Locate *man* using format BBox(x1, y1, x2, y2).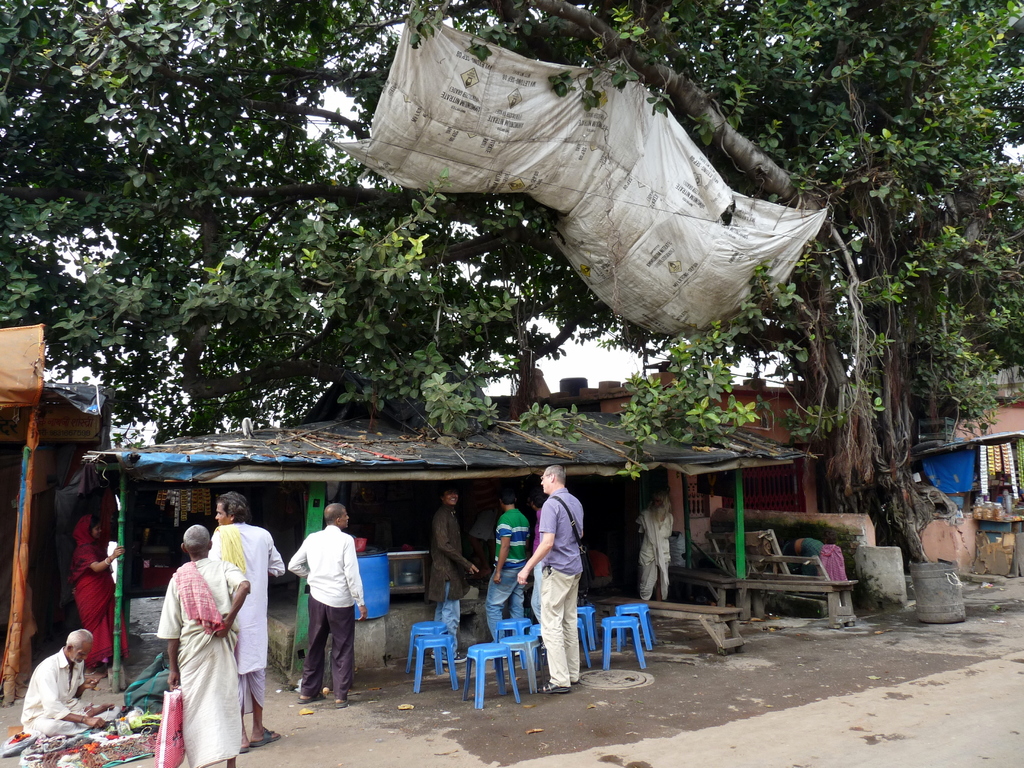
BBox(11, 643, 88, 750).
